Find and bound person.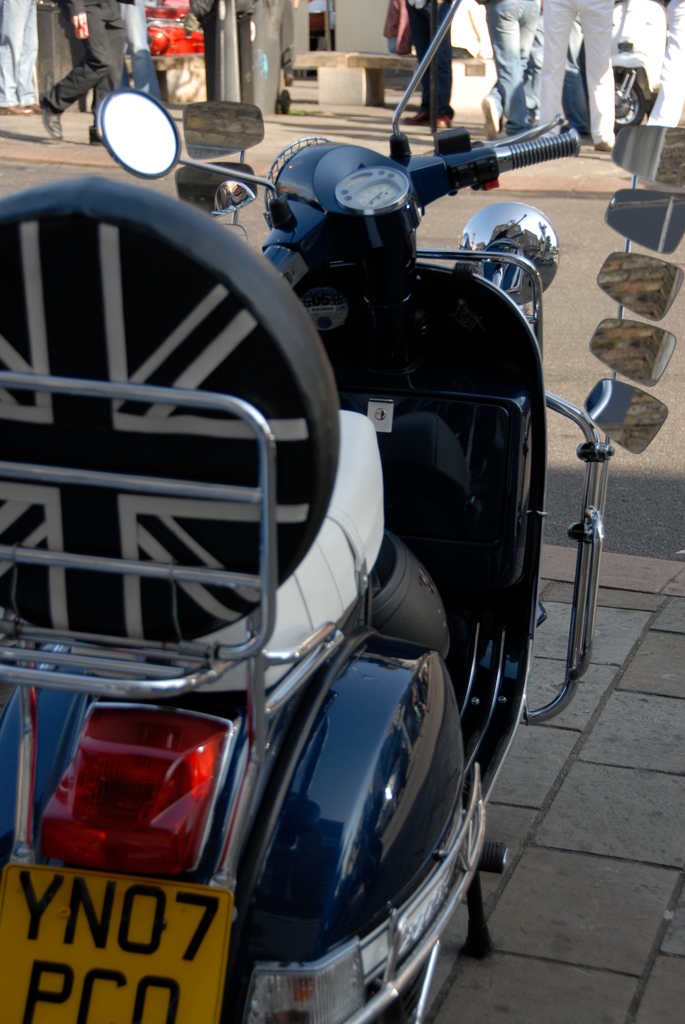
Bound: box=[404, 0, 465, 131].
